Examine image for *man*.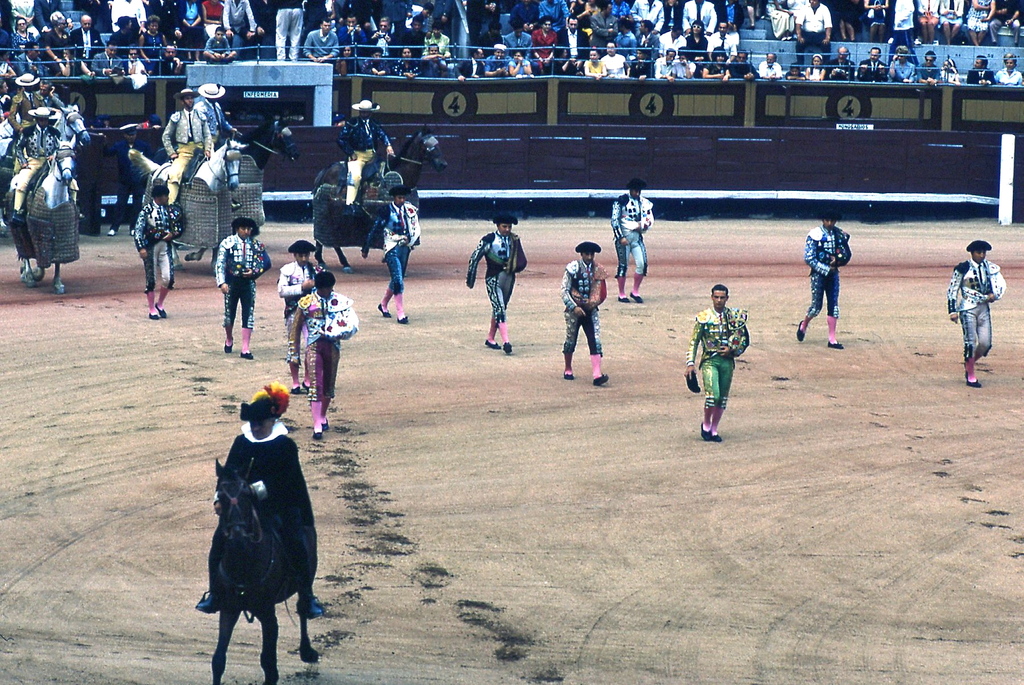
Examination result: box(824, 47, 850, 79).
